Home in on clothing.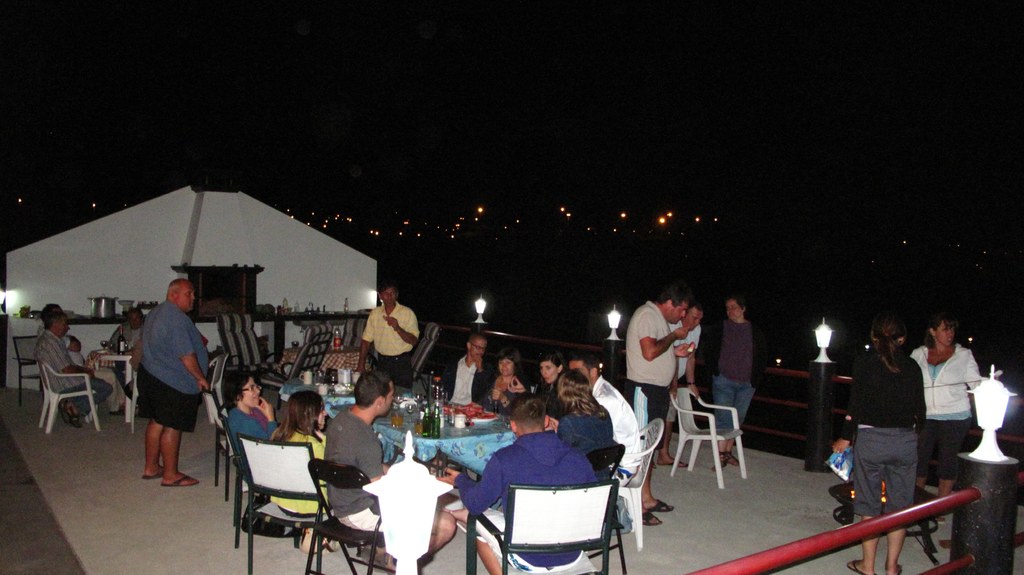
Homed in at <bbox>280, 415, 322, 511</bbox>.
